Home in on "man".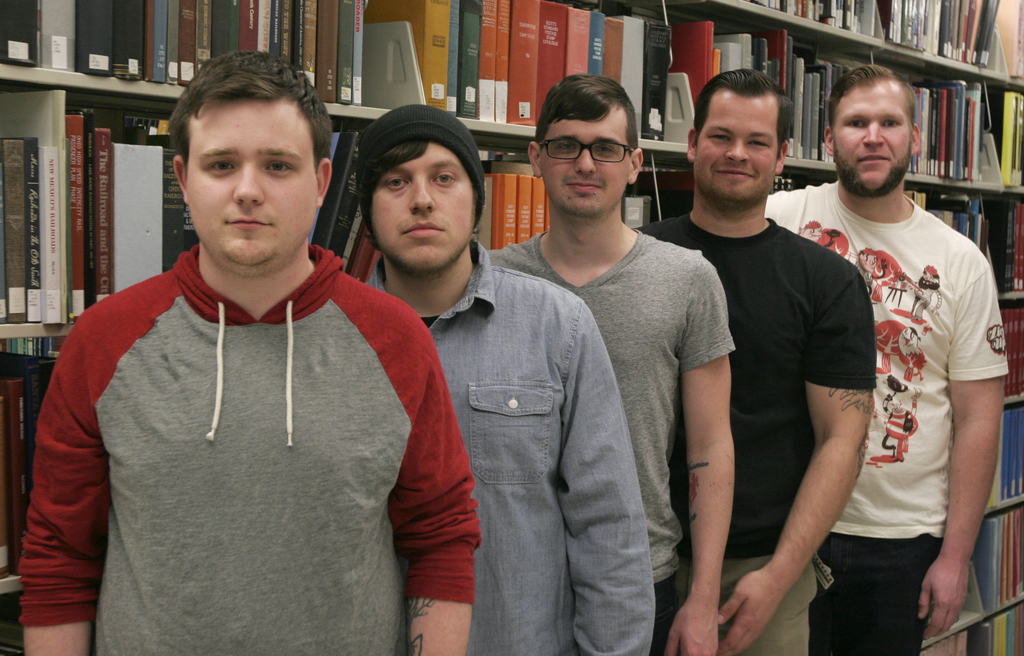
Homed in at Rect(797, 35, 1008, 655).
